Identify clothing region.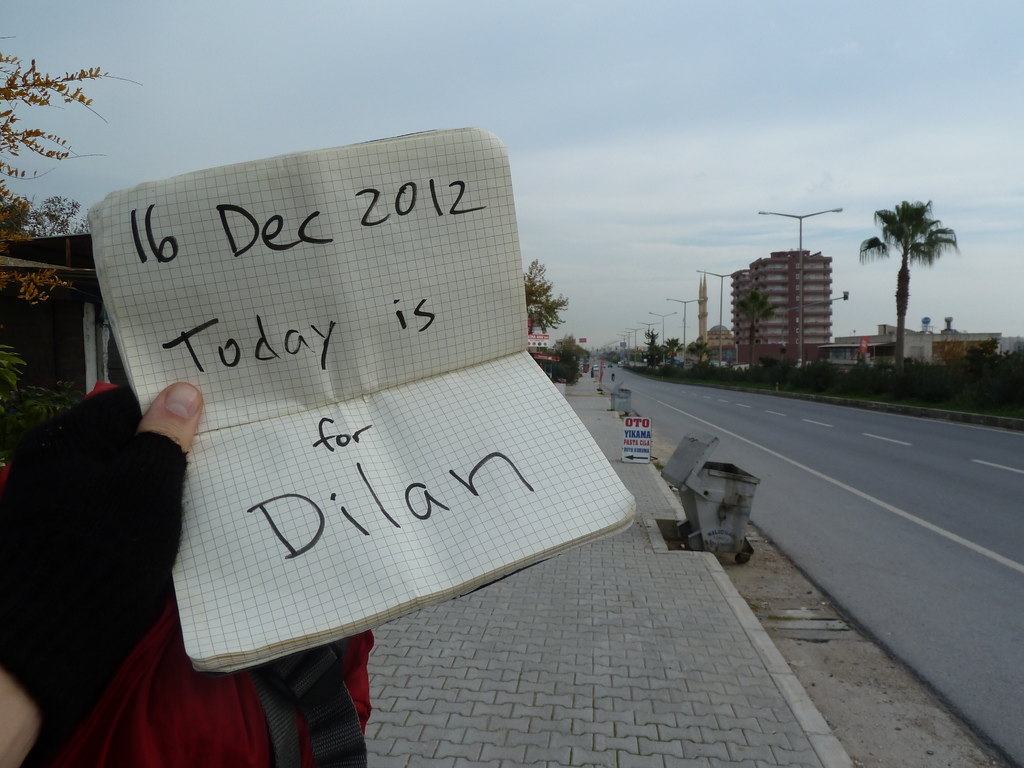
Region: {"x1": 0, "y1": 330, "x2": 220, "y2": 742}.
